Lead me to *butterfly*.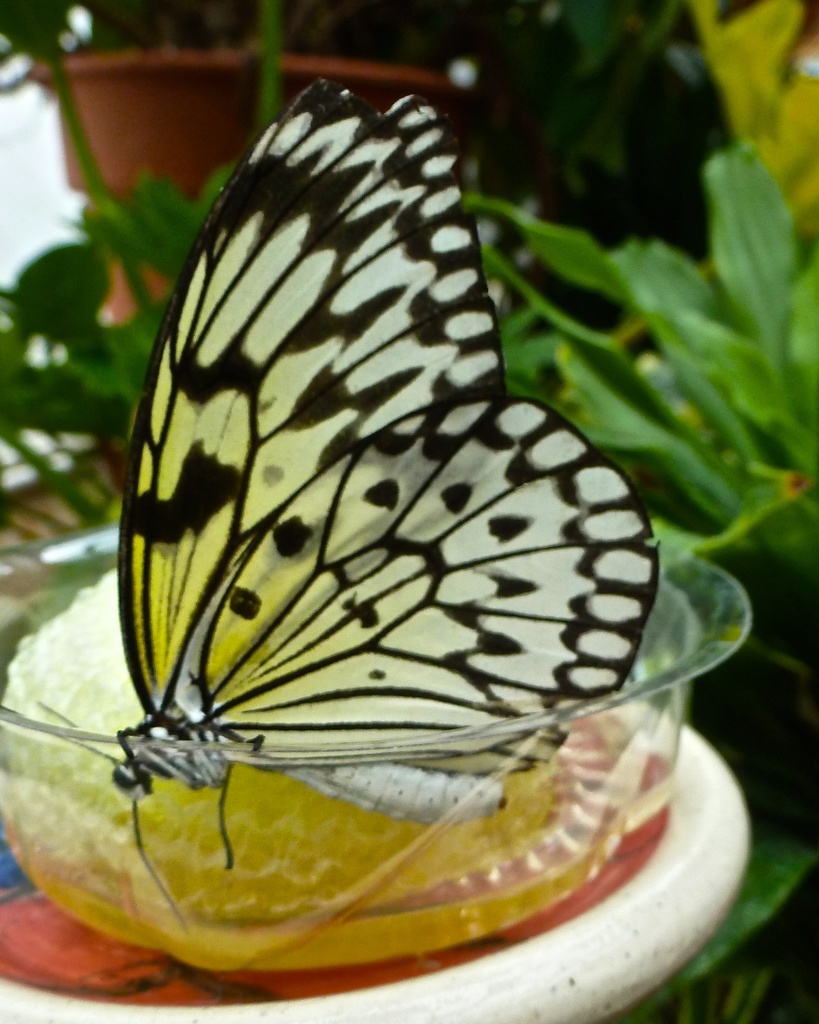
Lead to left=39, top=76, right=733, bottom=1023.
